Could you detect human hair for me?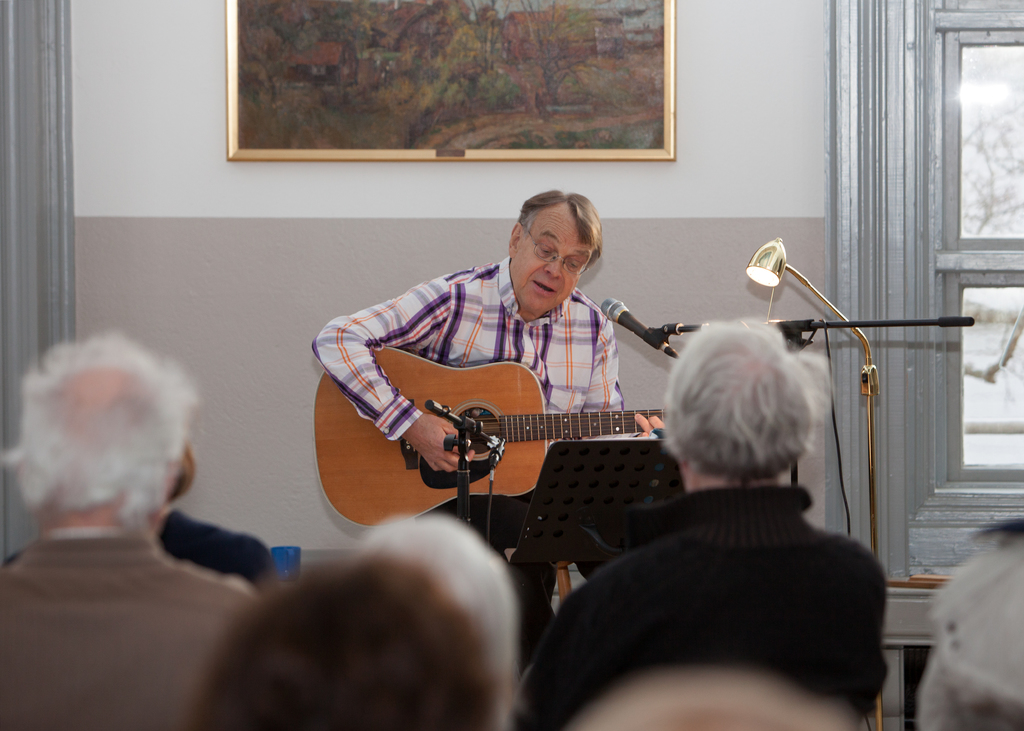
Detection result: [177,559,508,730].
